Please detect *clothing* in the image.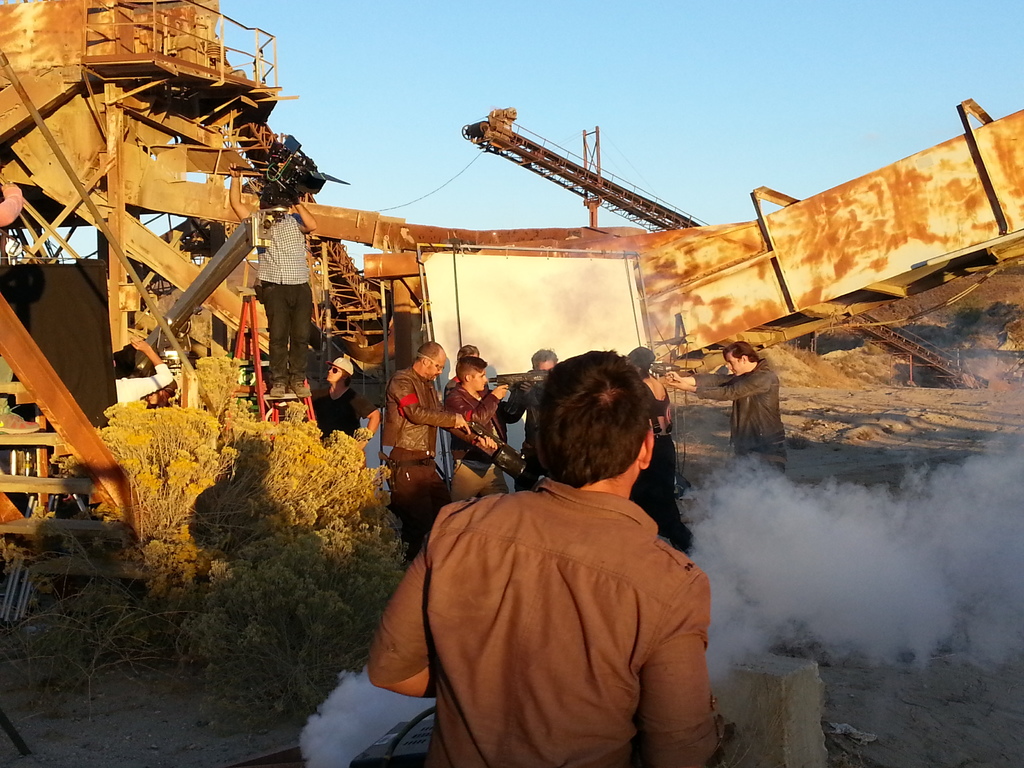
region(256, 213, 310, 387).
